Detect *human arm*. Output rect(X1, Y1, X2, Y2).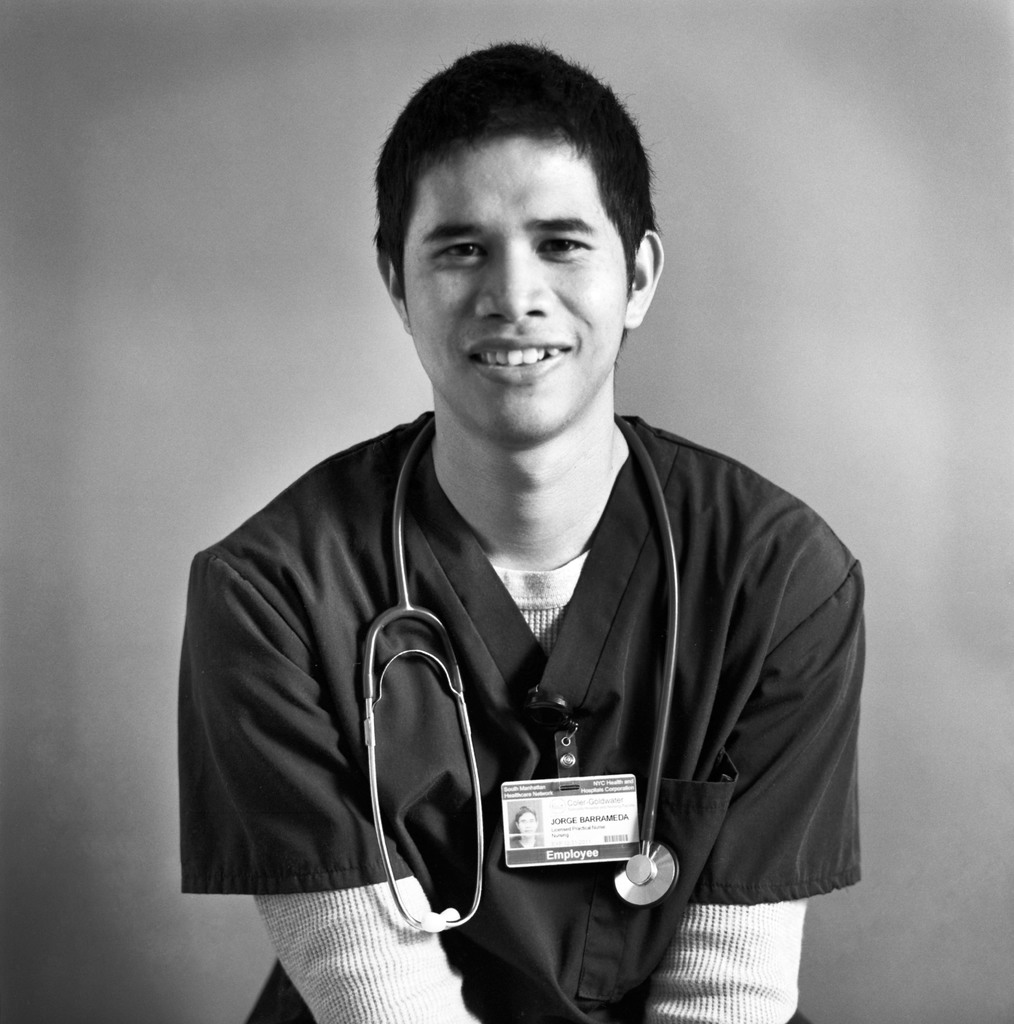
rect(638, 492, 874, 1023).
